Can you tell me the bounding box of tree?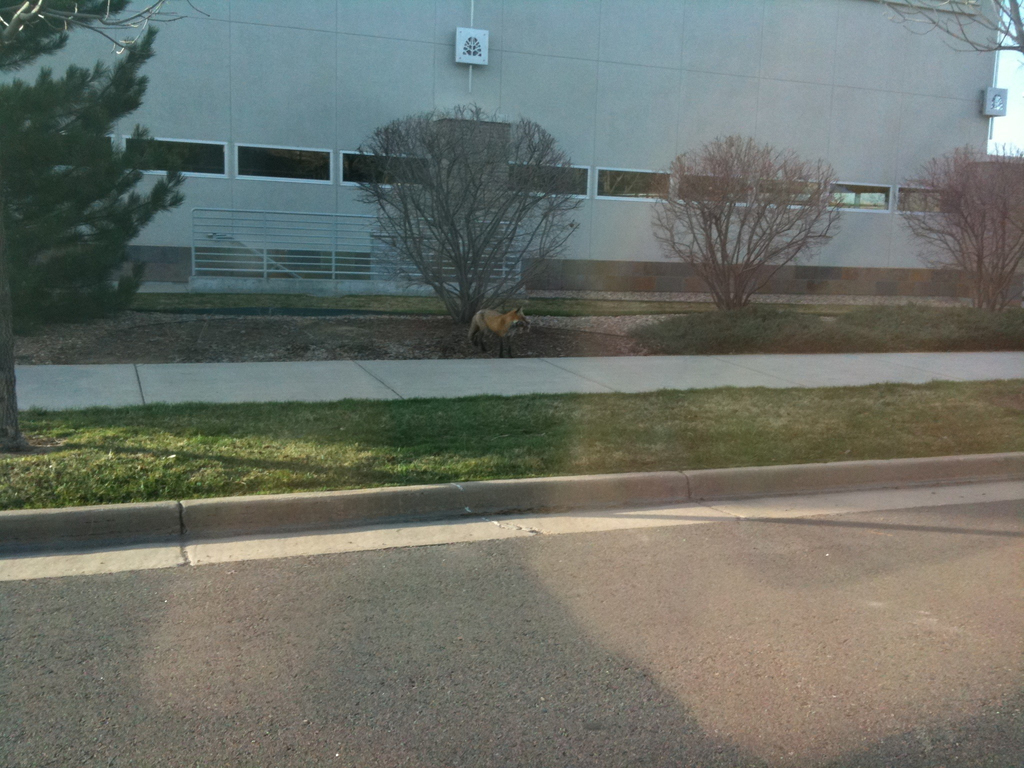
detection(0, 0, 188, 324).
